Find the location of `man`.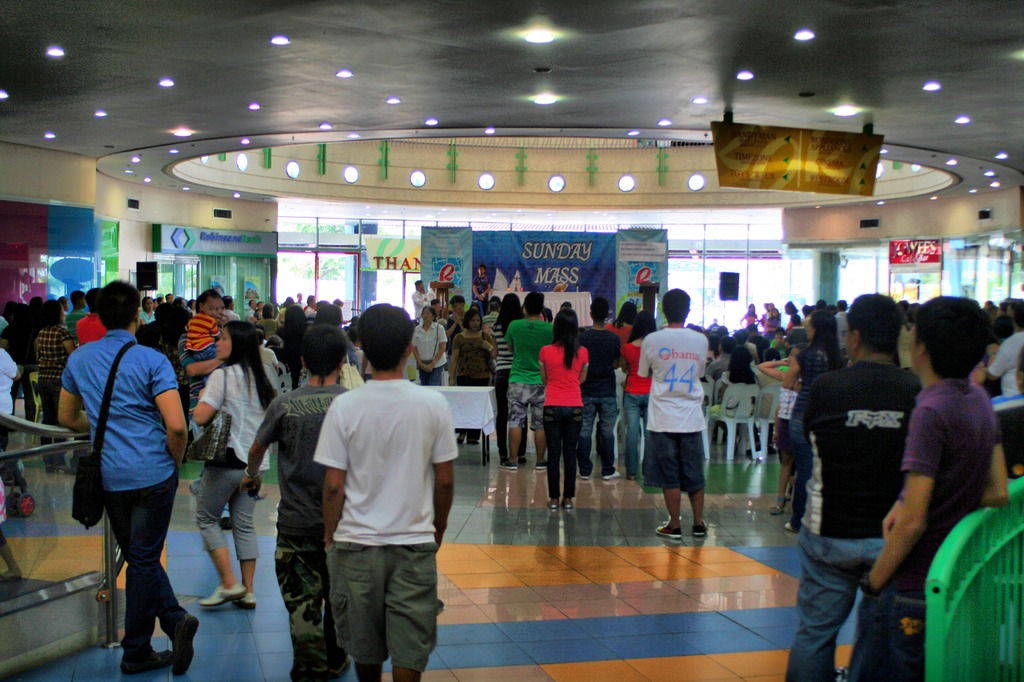
Location: (816,298,829,311).
